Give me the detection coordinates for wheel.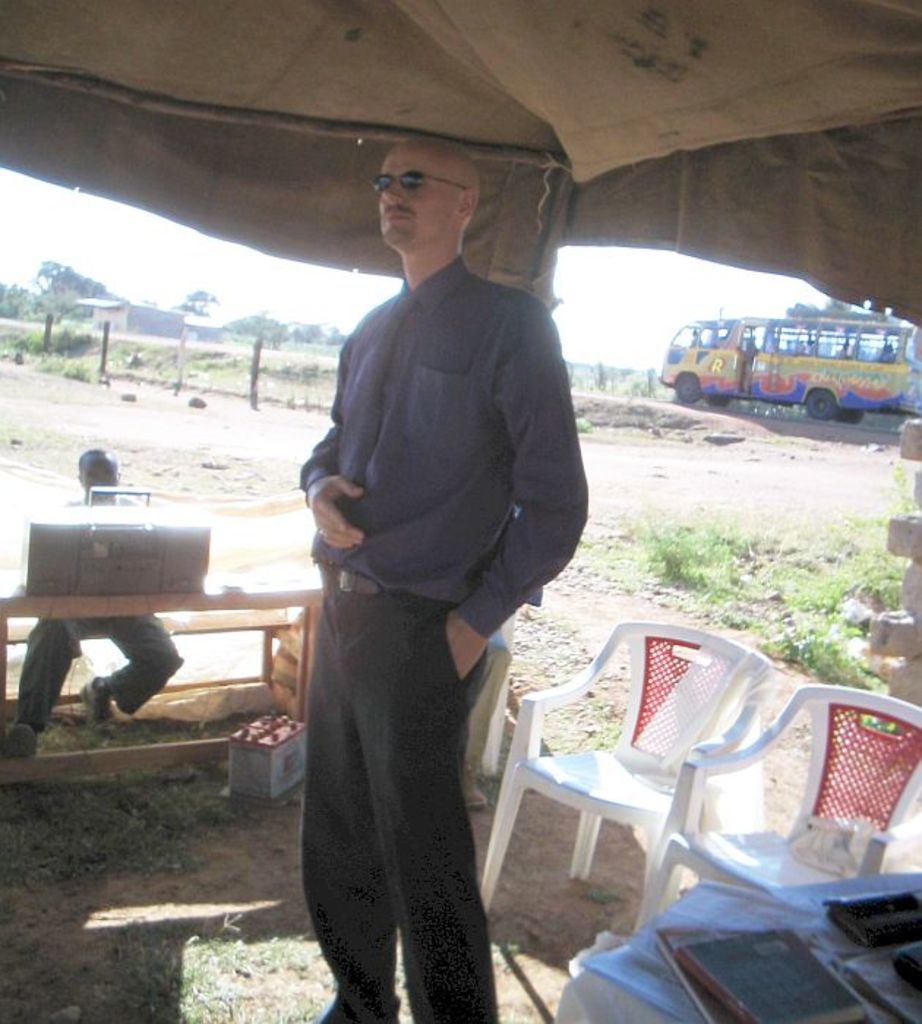
bbox=(843, 410, 861, 423).
